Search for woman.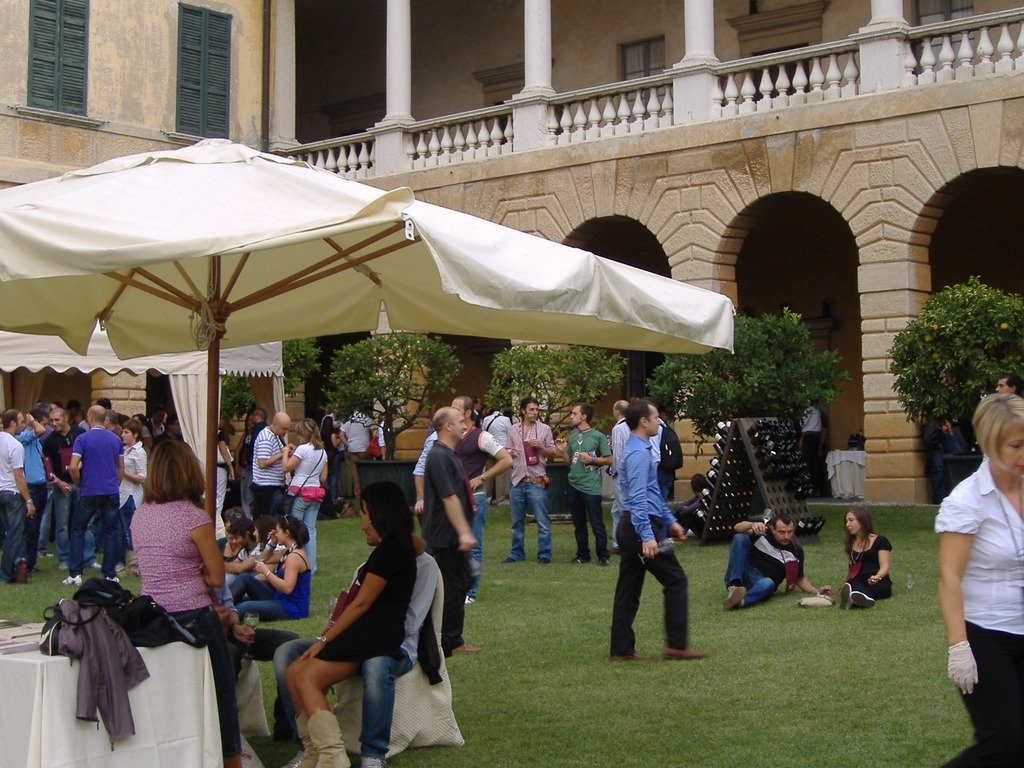
Found at bbox=(282, 413, 323, 582).
